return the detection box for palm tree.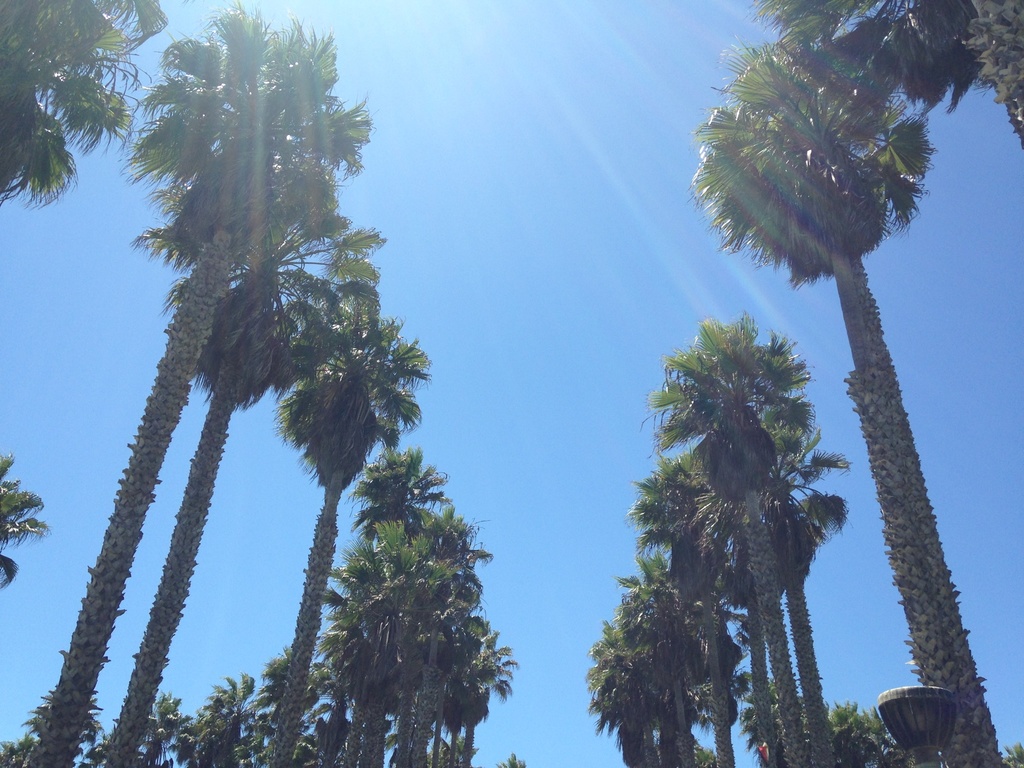
x1=586 y1=632 x2=701 y2=740.
